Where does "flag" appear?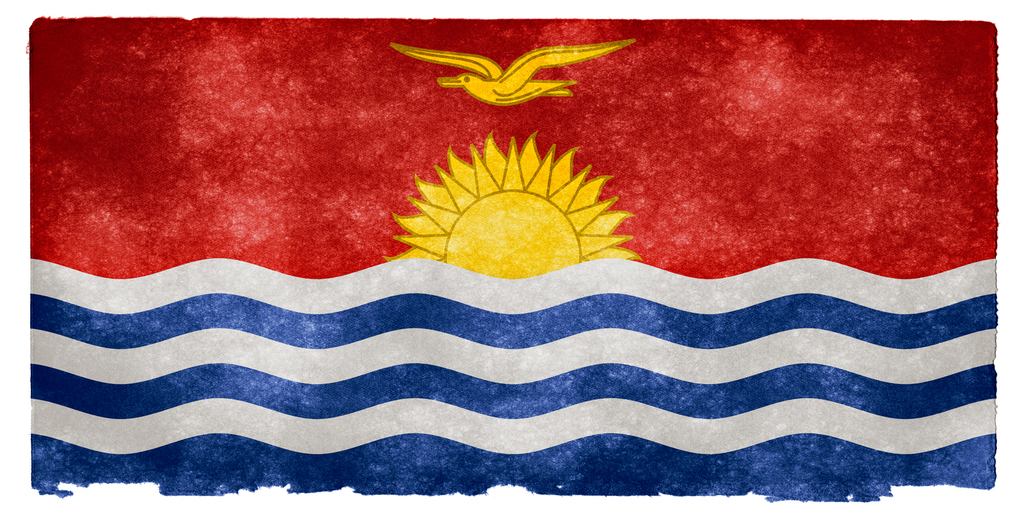
Appears at {"left": 1, "top": 49, "right": 958, "bottom": 516}.
